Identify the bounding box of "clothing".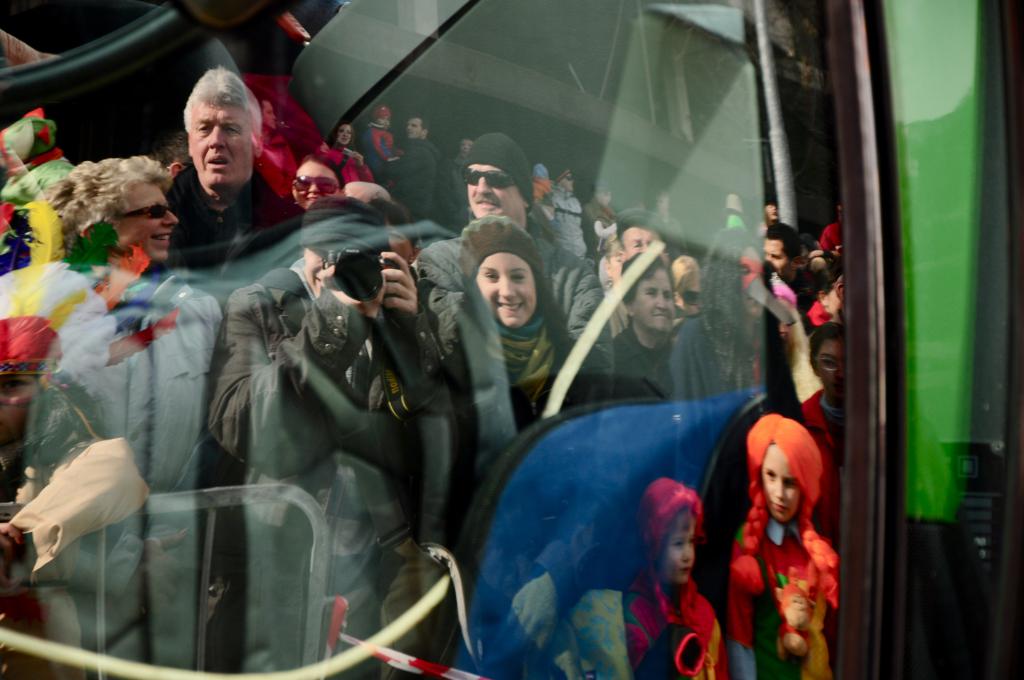
<region>732, 472, 848, 661</region>.
